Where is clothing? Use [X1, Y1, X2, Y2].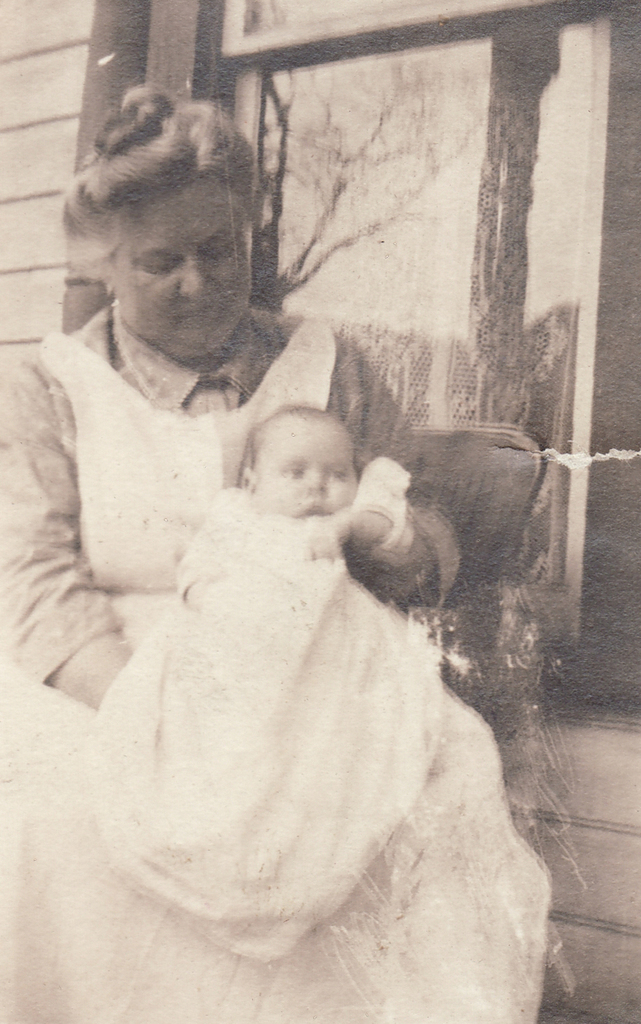
[68, 480, 450, 970].
